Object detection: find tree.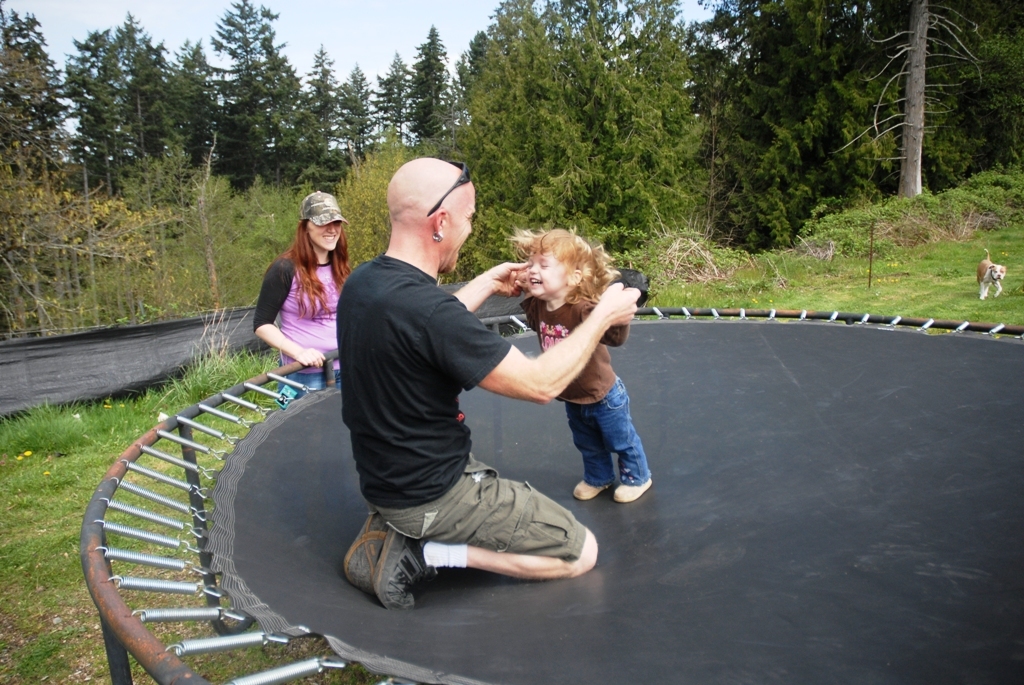
x1=0 y1=0 x2=82 y2=210.
